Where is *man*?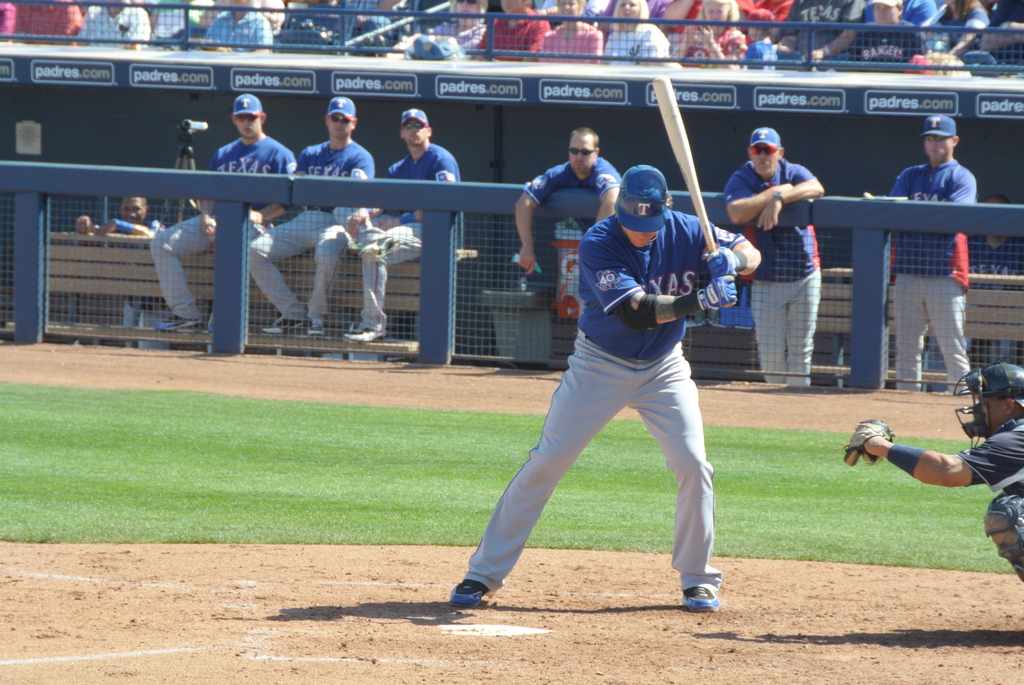
[left=722, top=126, right=826, bottom=386].
